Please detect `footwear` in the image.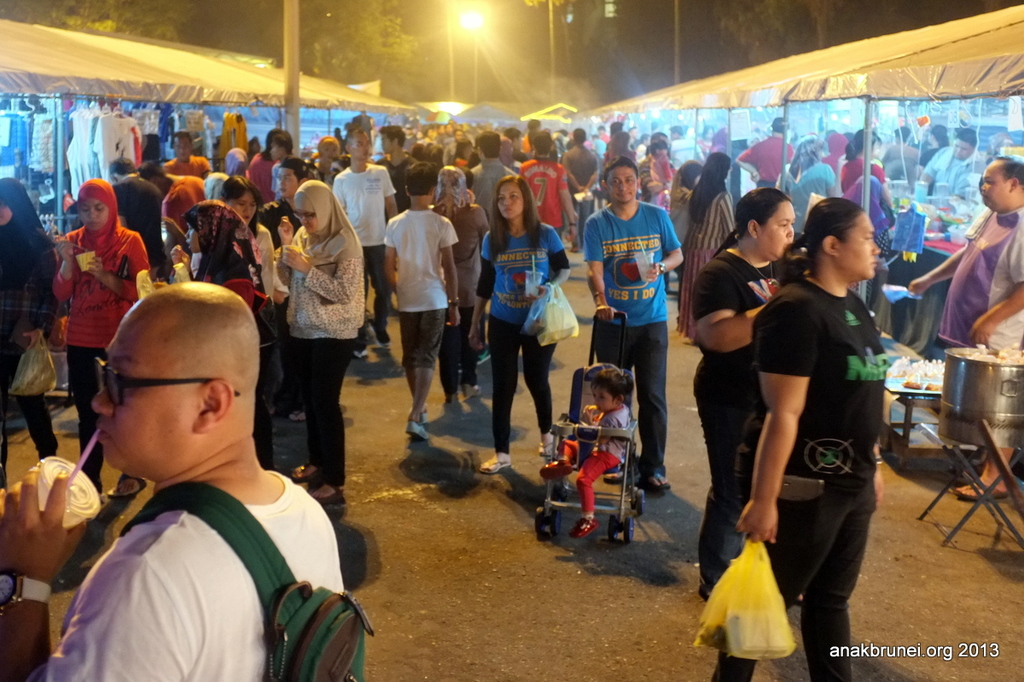
<region>476, 349, 491, 369</region>.
